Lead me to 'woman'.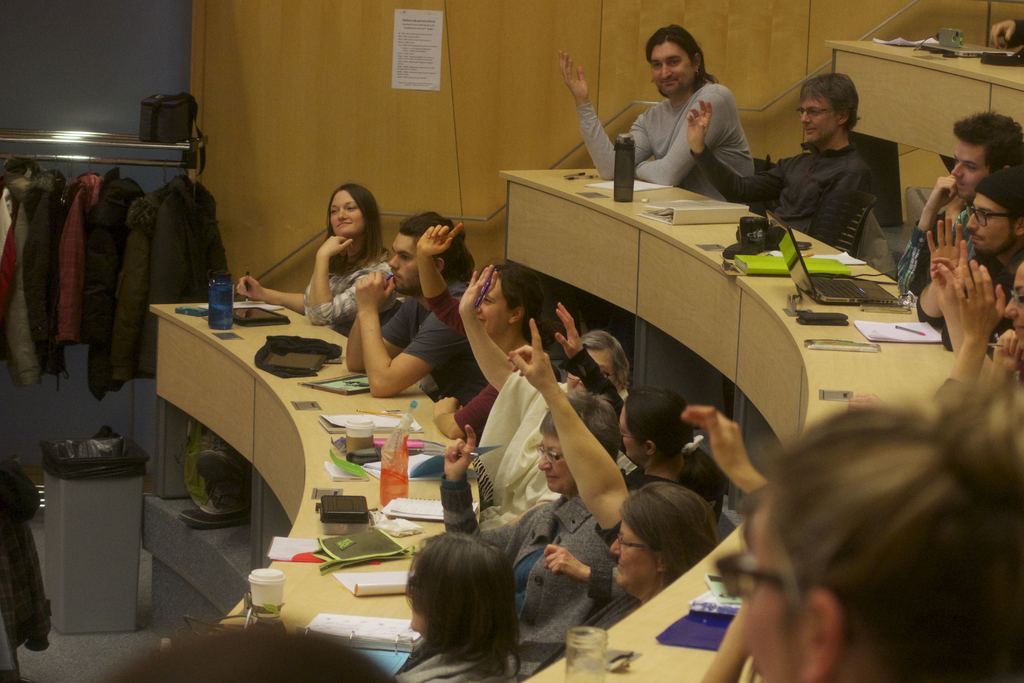
Lead to detection(383, 515, 547, 682).
